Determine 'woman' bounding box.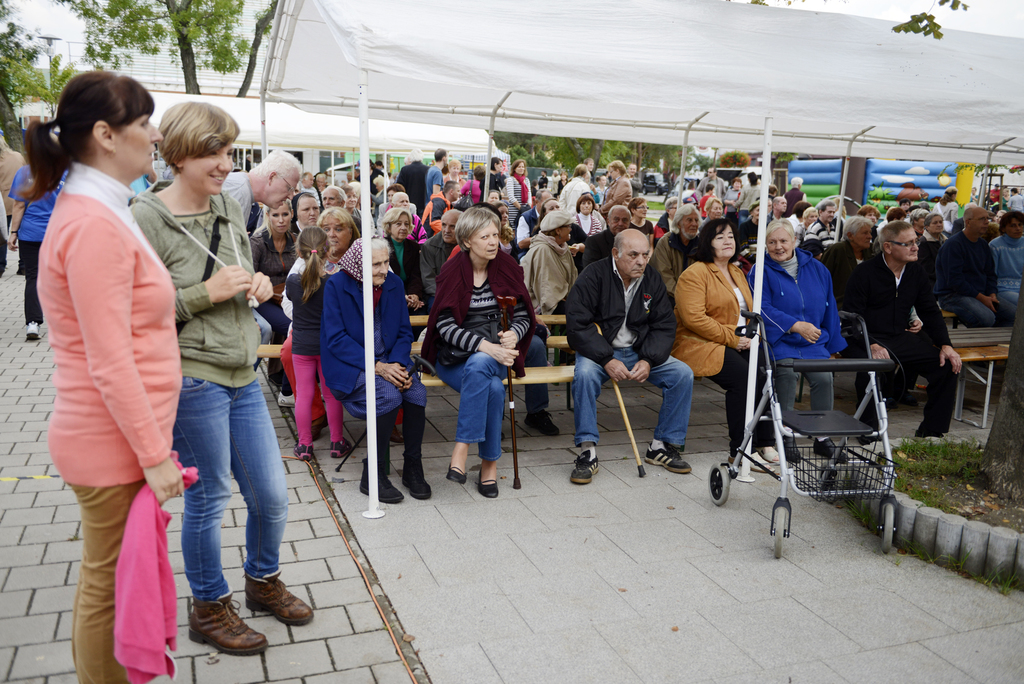
Determined: 675:216:792:478.
